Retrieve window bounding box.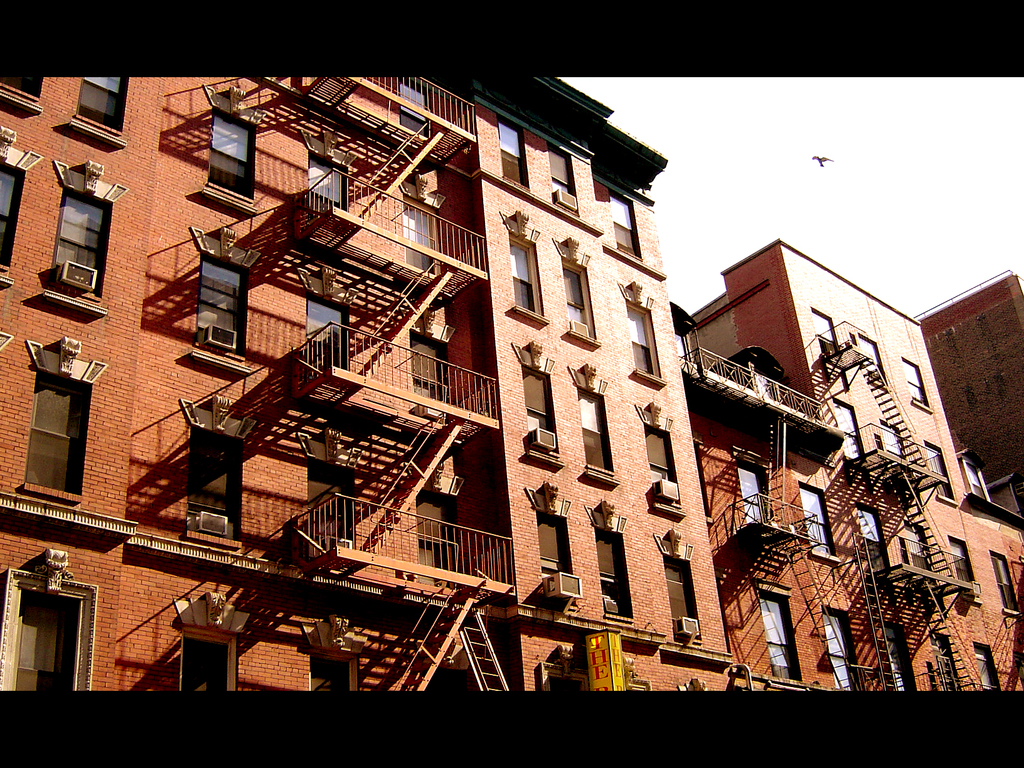
Bounding box: bbox(903, 521, 927, 567).
